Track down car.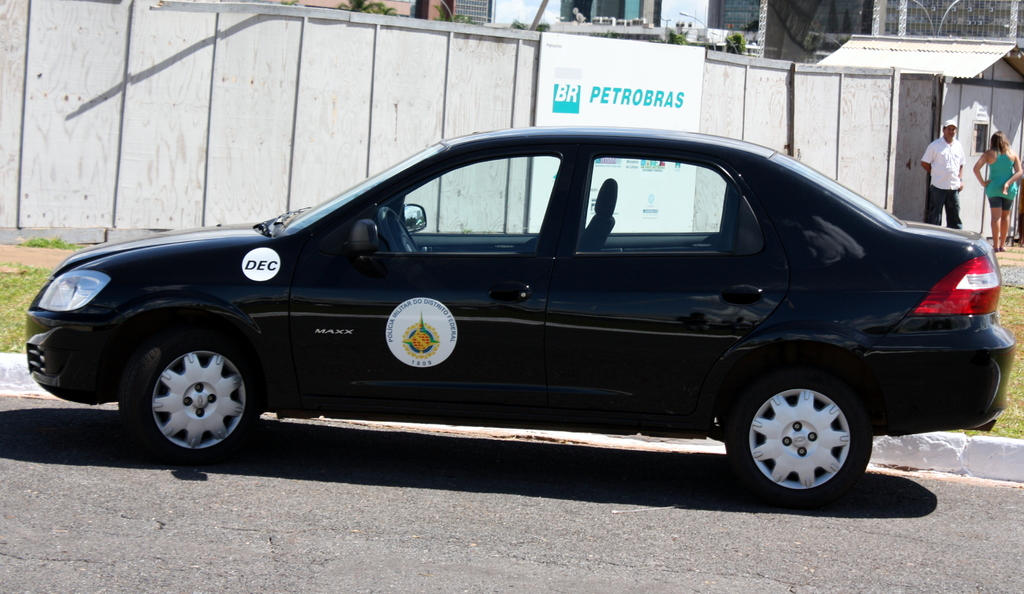
Tracked to x1=24 y1=127 x2=1021 y2=507.
